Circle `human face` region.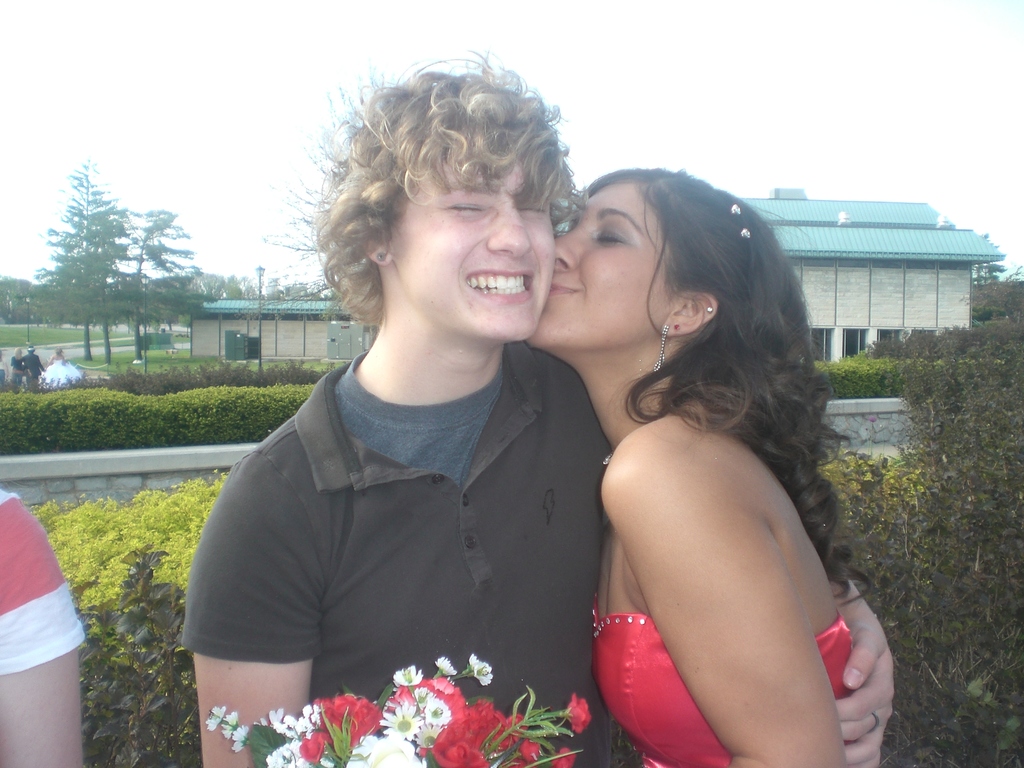
Region: [x1=537, y1=179, x2=656, y2=351].
